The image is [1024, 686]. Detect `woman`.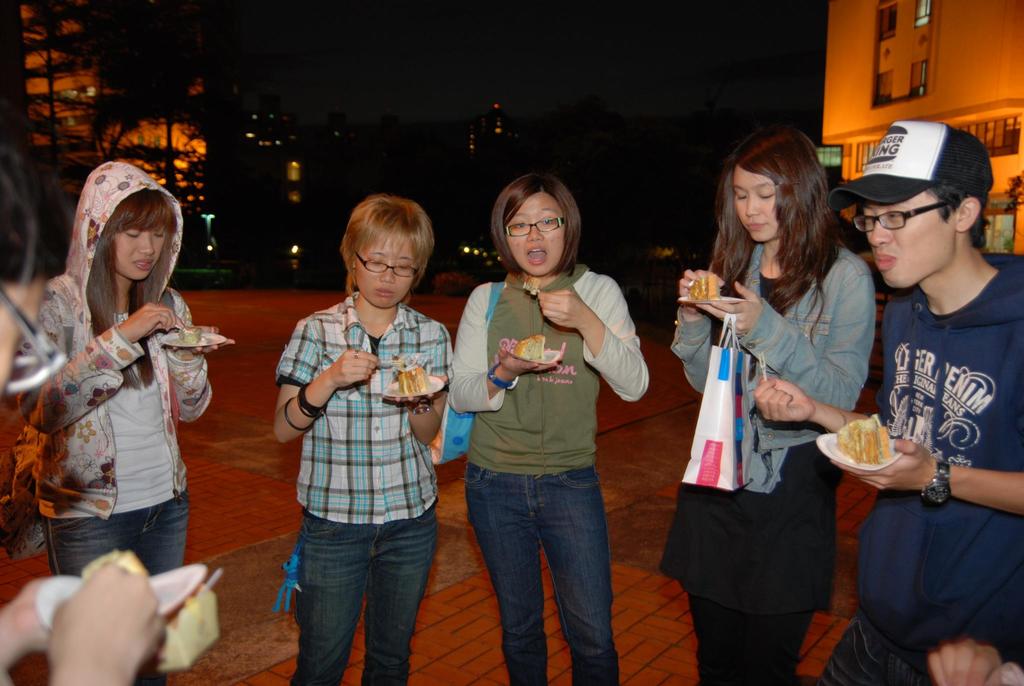
Detection: pyautogui.locateOnScreen(452, 172, 648, 685).
